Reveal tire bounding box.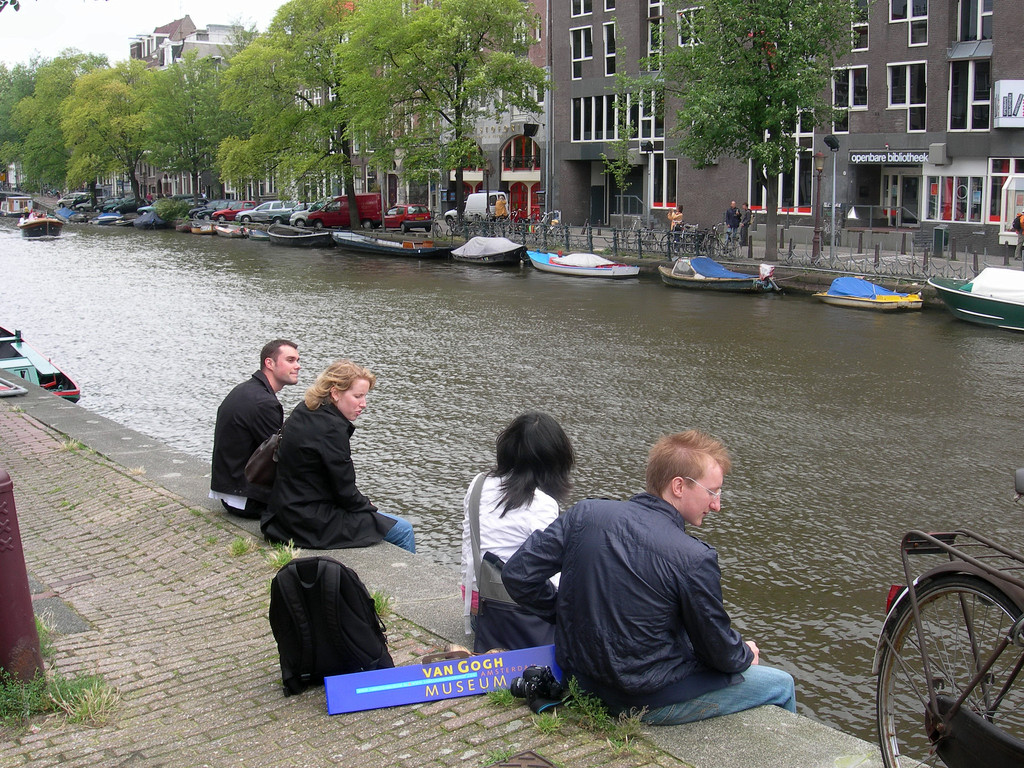
Revealed: {"x1": 364, "y1": 221, "x2": 377, "y2": 230}.
